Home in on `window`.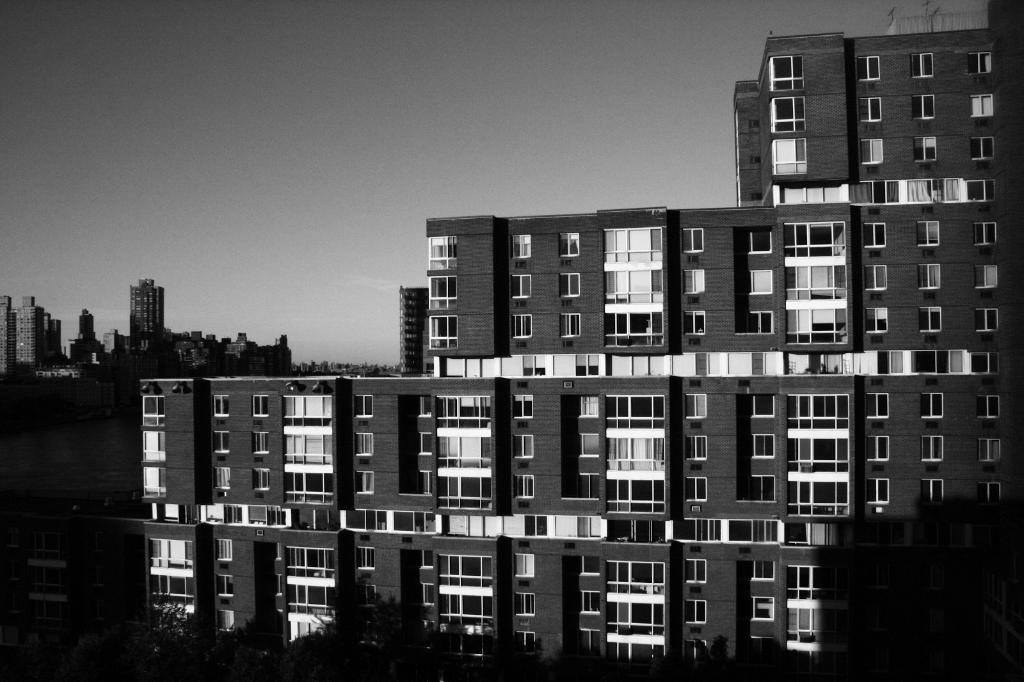
Homed in at [862,437,890,458].
